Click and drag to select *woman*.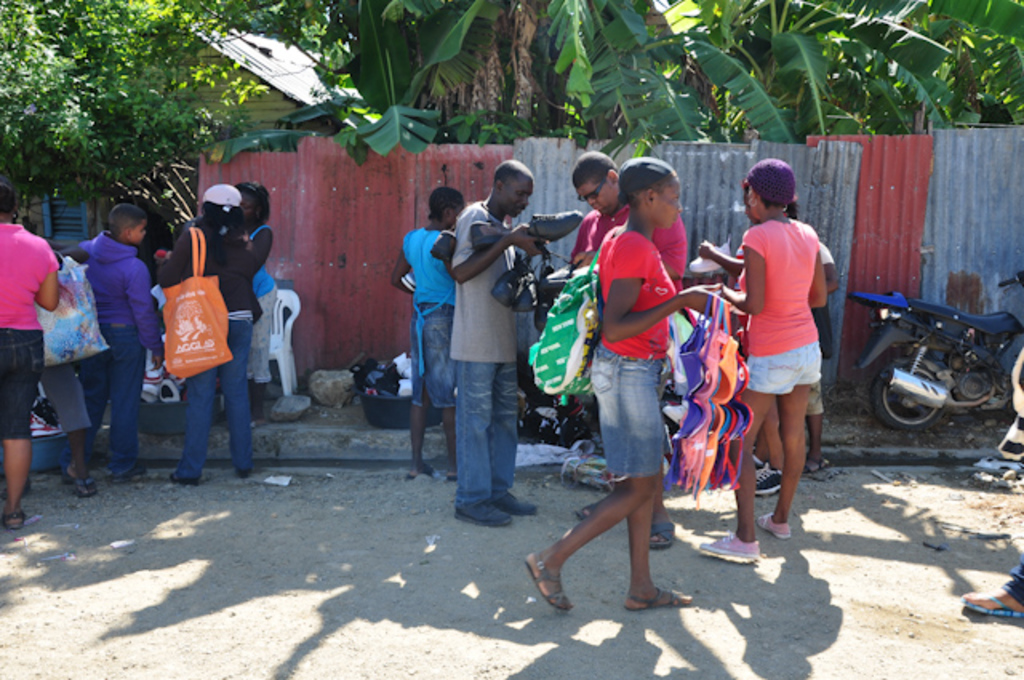
Selection: locate(550, 176, 718, 613).
